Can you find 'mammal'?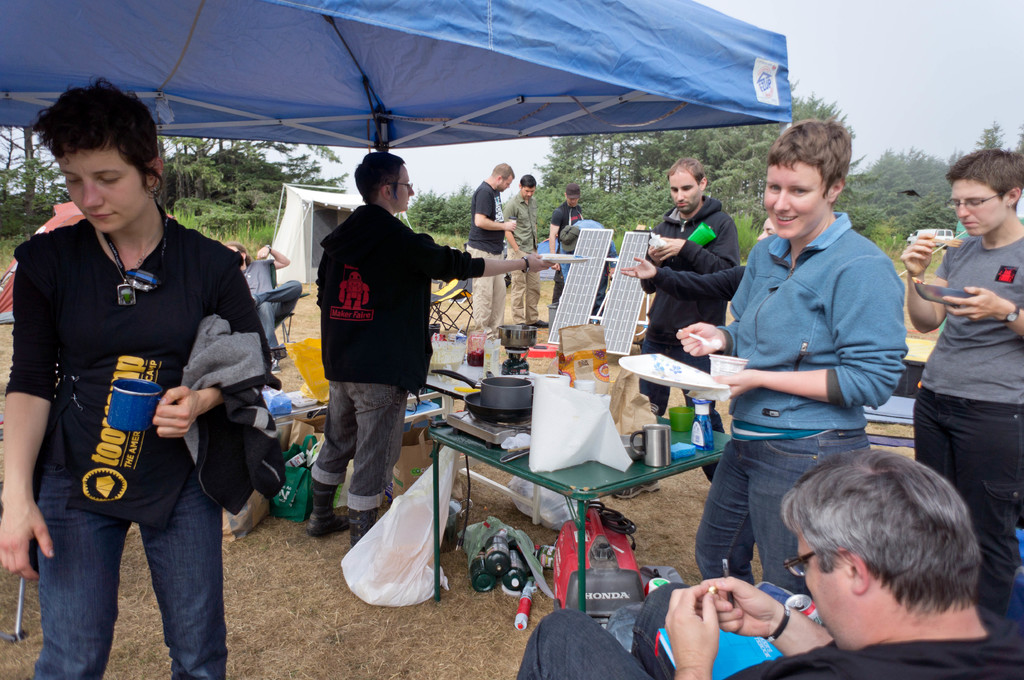
Yes, bounding box: (x1=548, y1=178, x2=589, y2=307).
